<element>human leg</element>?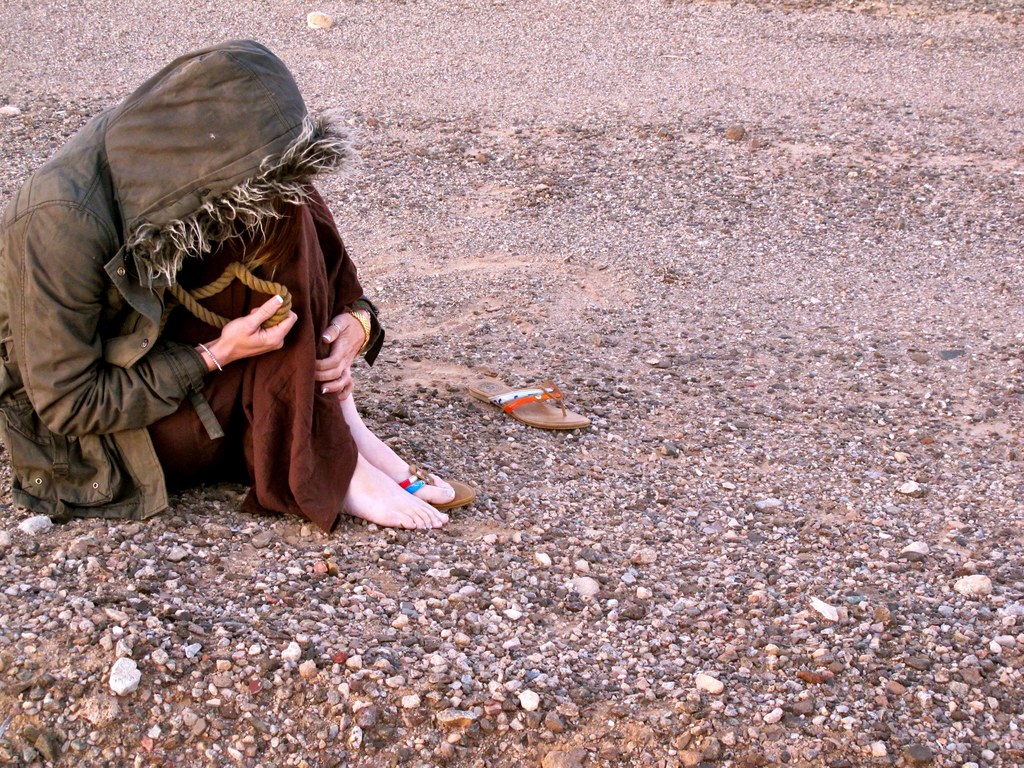
bbox=(333, 393, 458, 507)
